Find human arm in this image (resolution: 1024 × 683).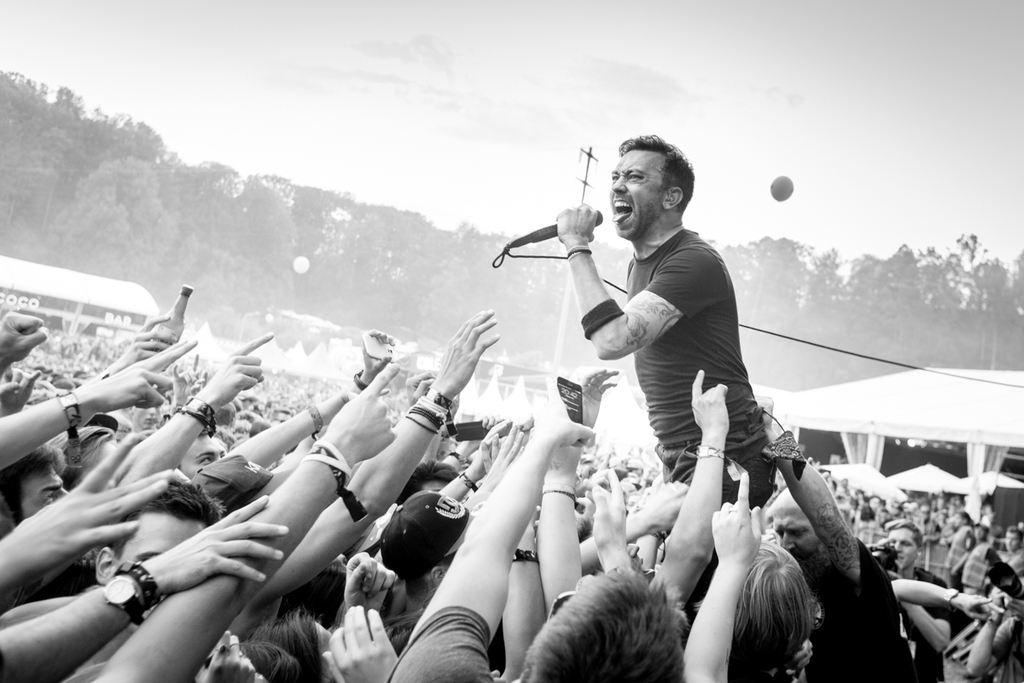
Rect(760, 404, 887, 614).
